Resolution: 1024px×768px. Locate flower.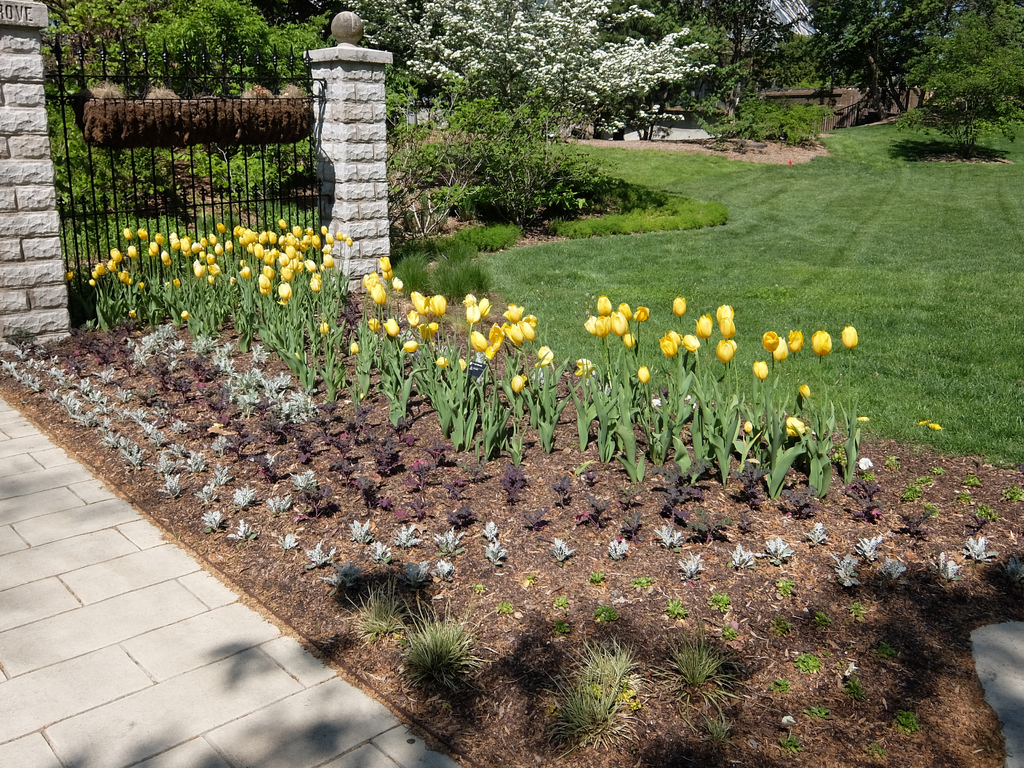
box(420, 295, 431, 315).
